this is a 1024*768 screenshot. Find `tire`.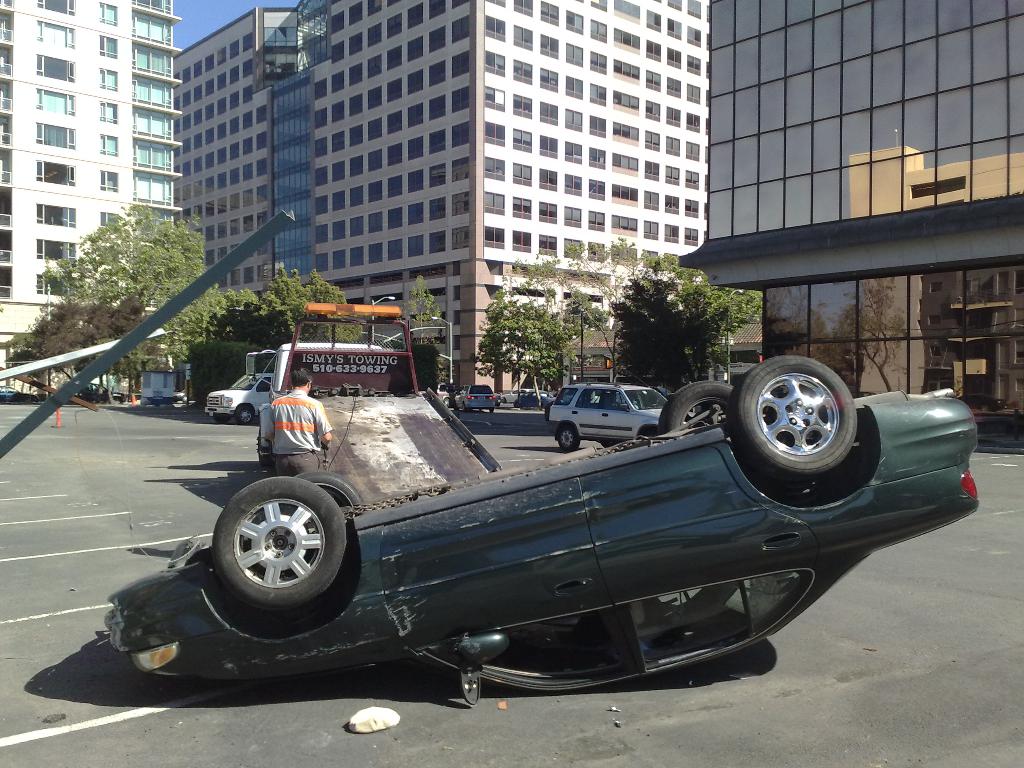
Bounding box: crop(498, 393, 508, 403).
